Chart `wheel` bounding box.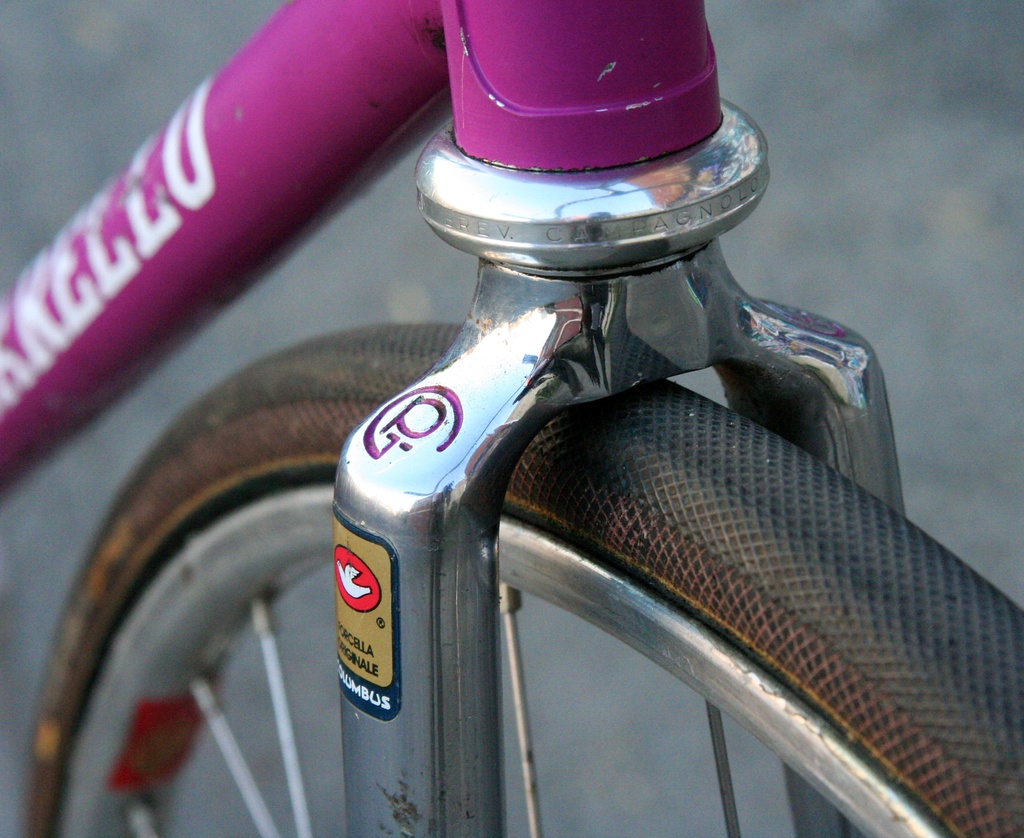
Charted: region(15, 317, 1023, 837).
